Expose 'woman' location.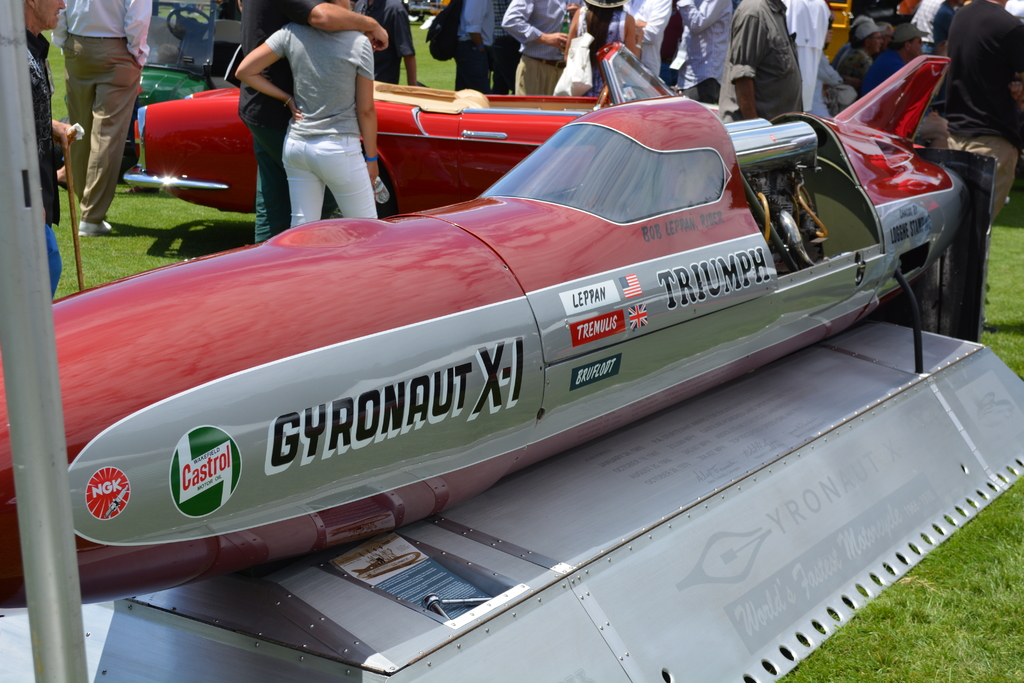
Exposed at rect(212, 0, 401, 232).
